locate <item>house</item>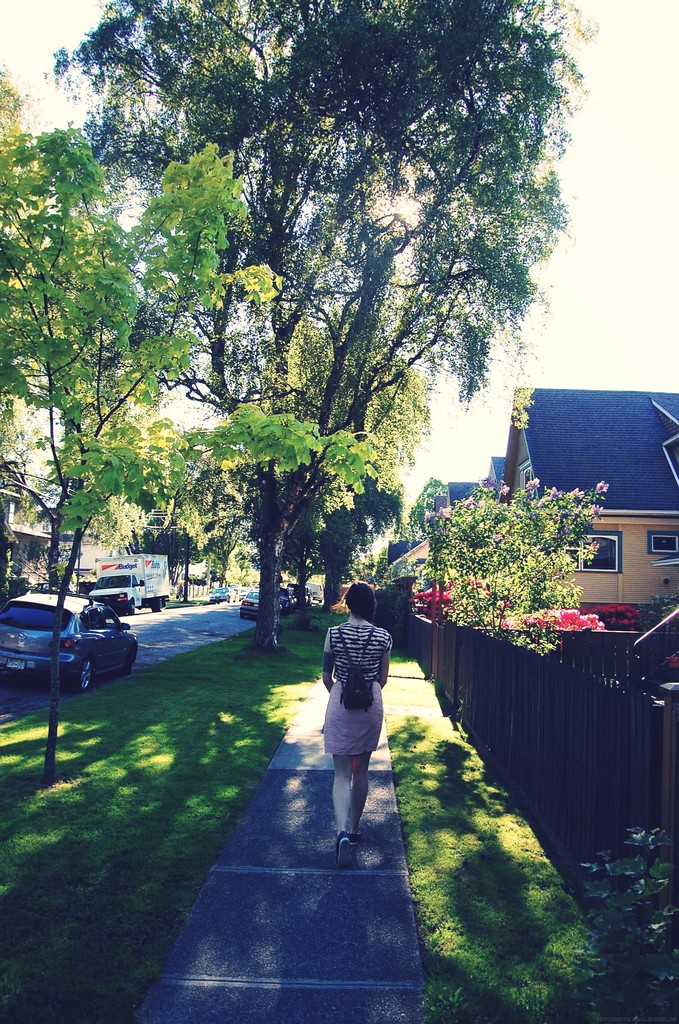
region(382, 473, 480, 655)
